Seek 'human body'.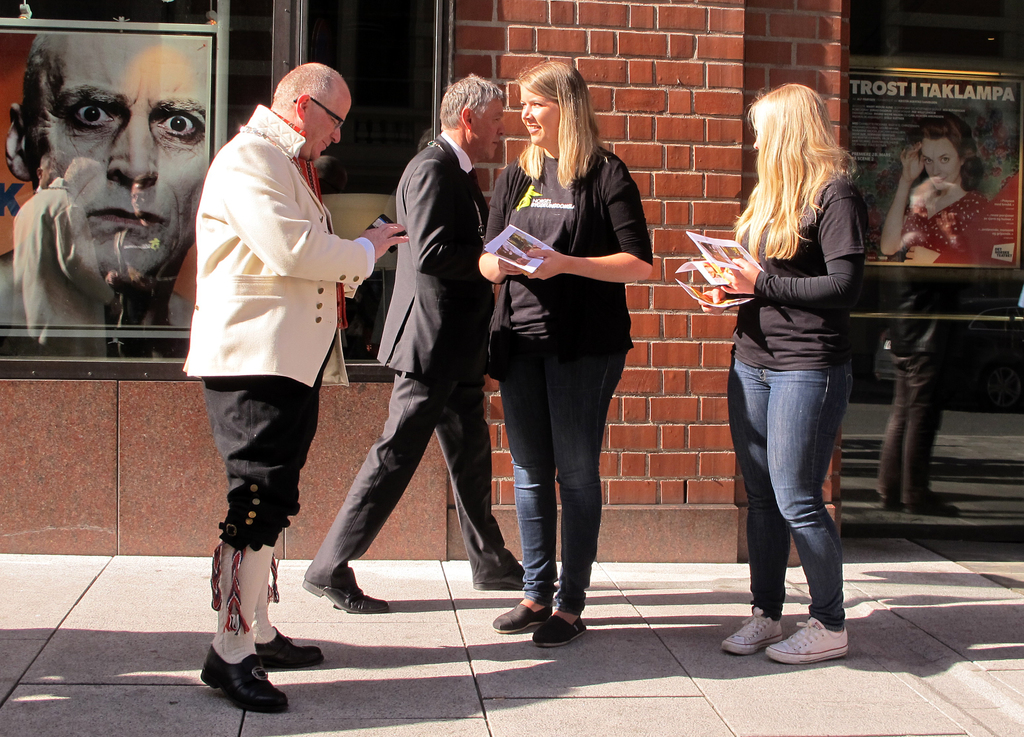
bbox=(880, 112, 987, 266).
